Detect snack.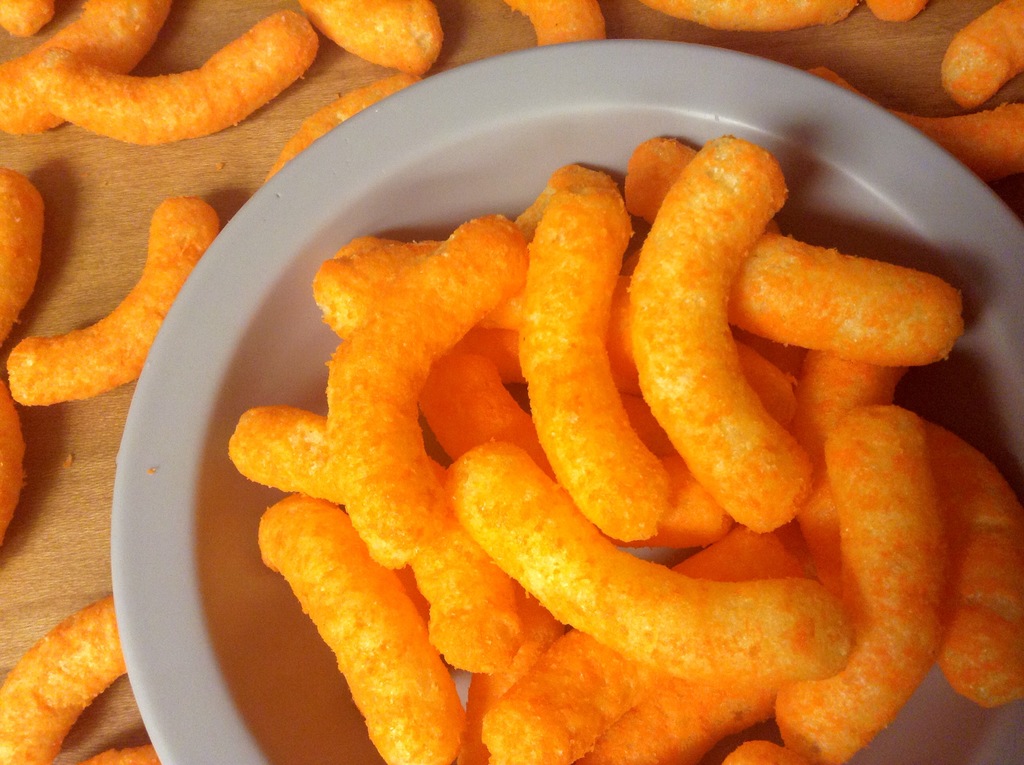
Detected at [x1=810, y1=67, x2=1023, y2=178].
